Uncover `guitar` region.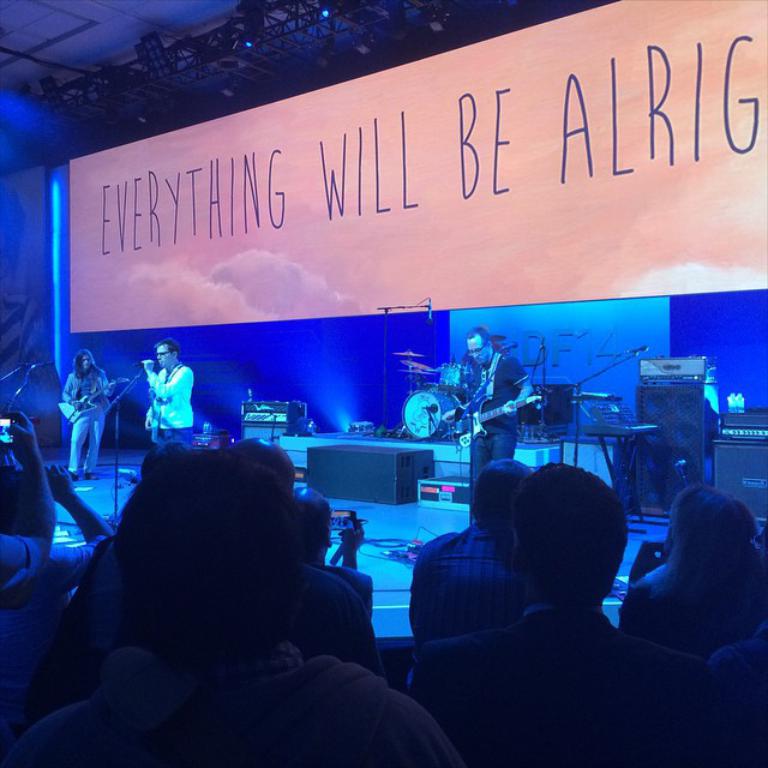
Uncovered: <box>452,394,541,449</box>.
